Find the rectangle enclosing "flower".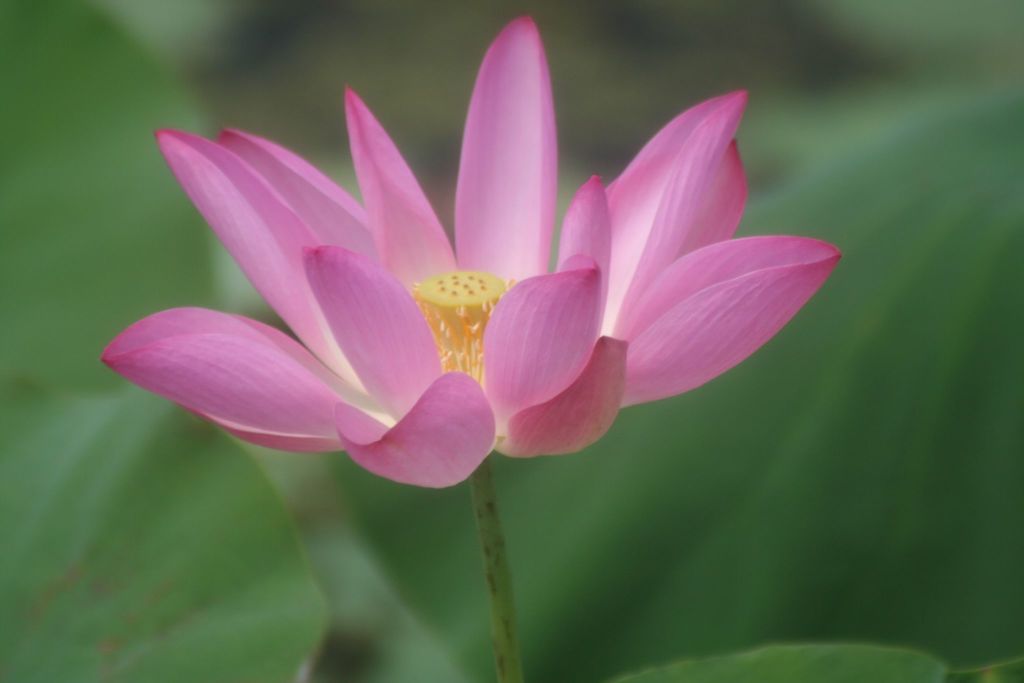
[x1=98, y1=15, x2=842, y2=494].
